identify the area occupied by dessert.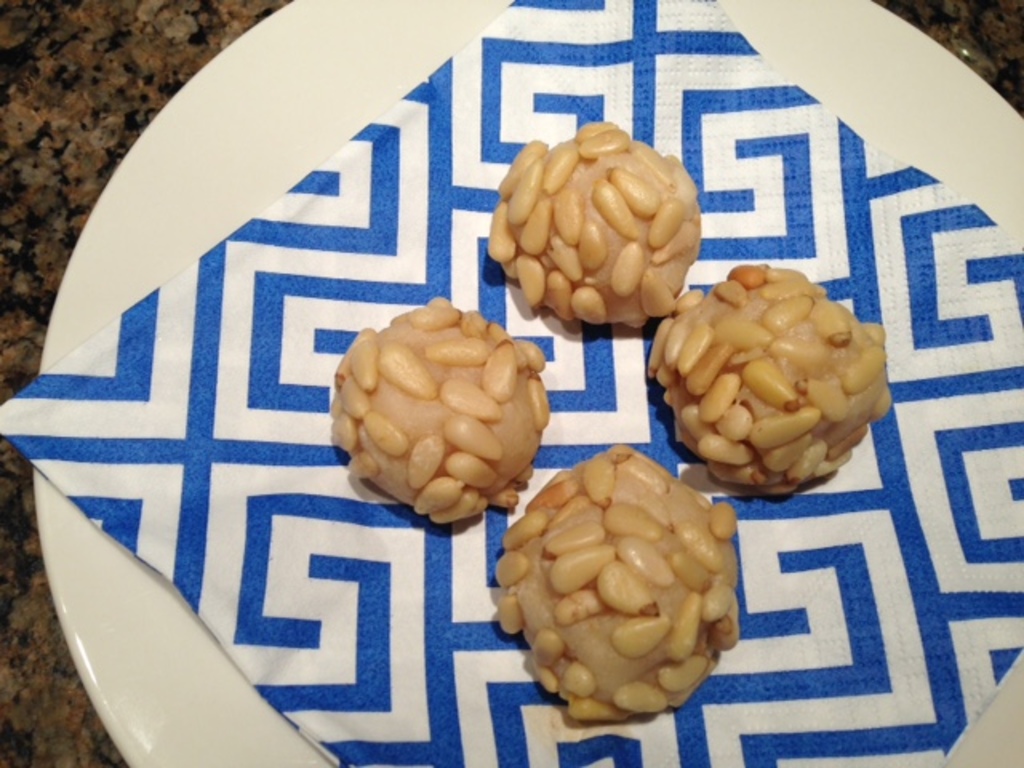
Area: bbox(645, 258, 888, 498).
